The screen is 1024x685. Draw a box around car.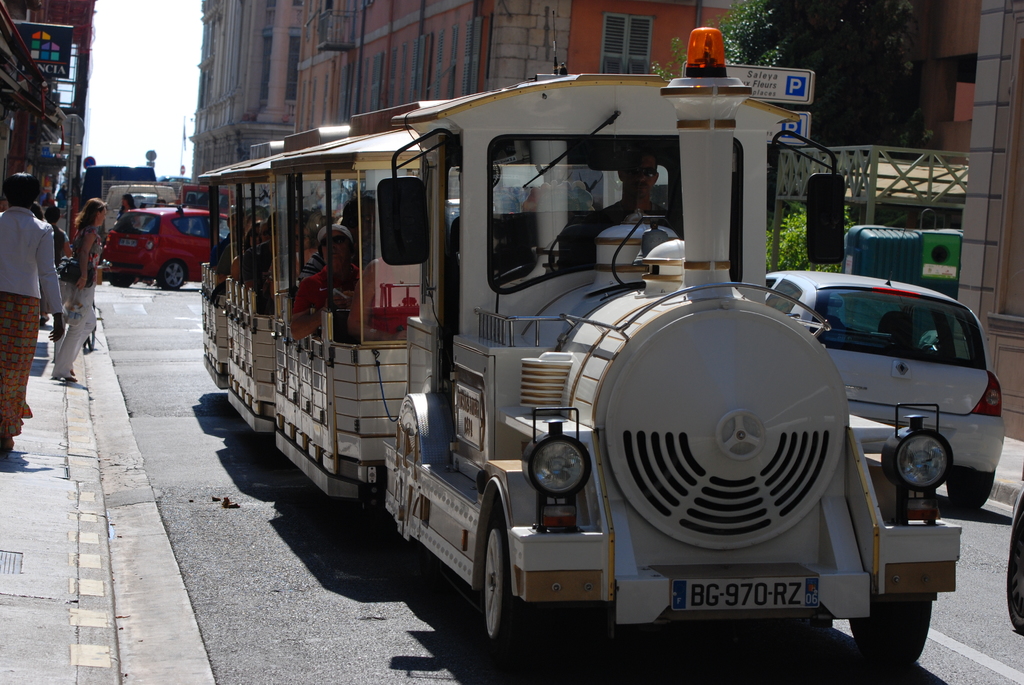
region(790, 283, 1005, 505).
